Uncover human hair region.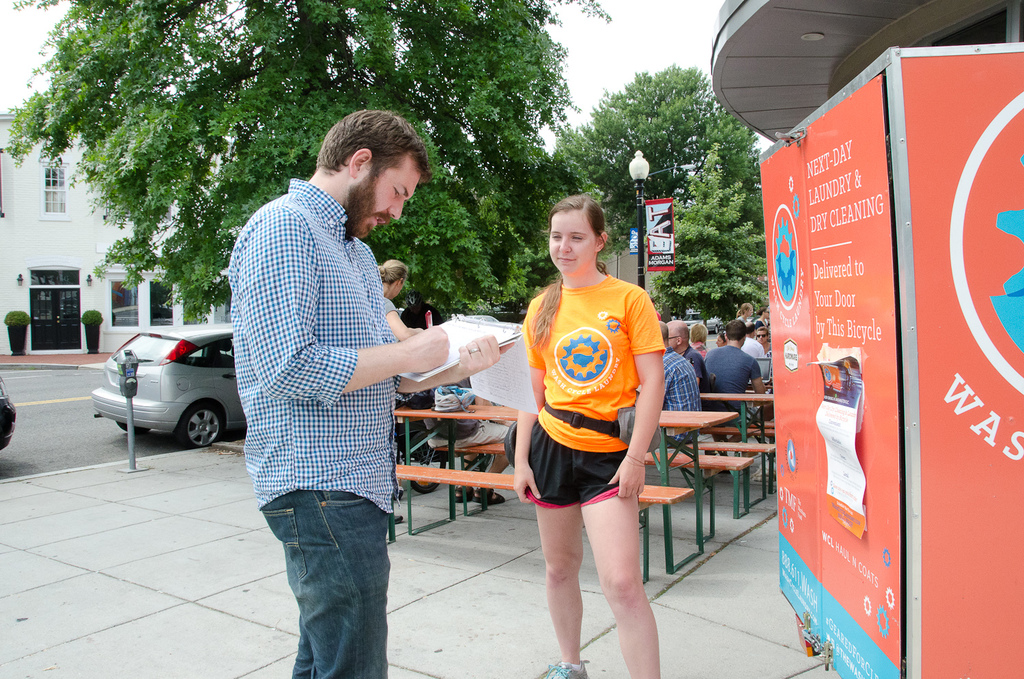
Uncovered: {"left": 528, "top": 190, "right": 609, "bottom": 351}.
